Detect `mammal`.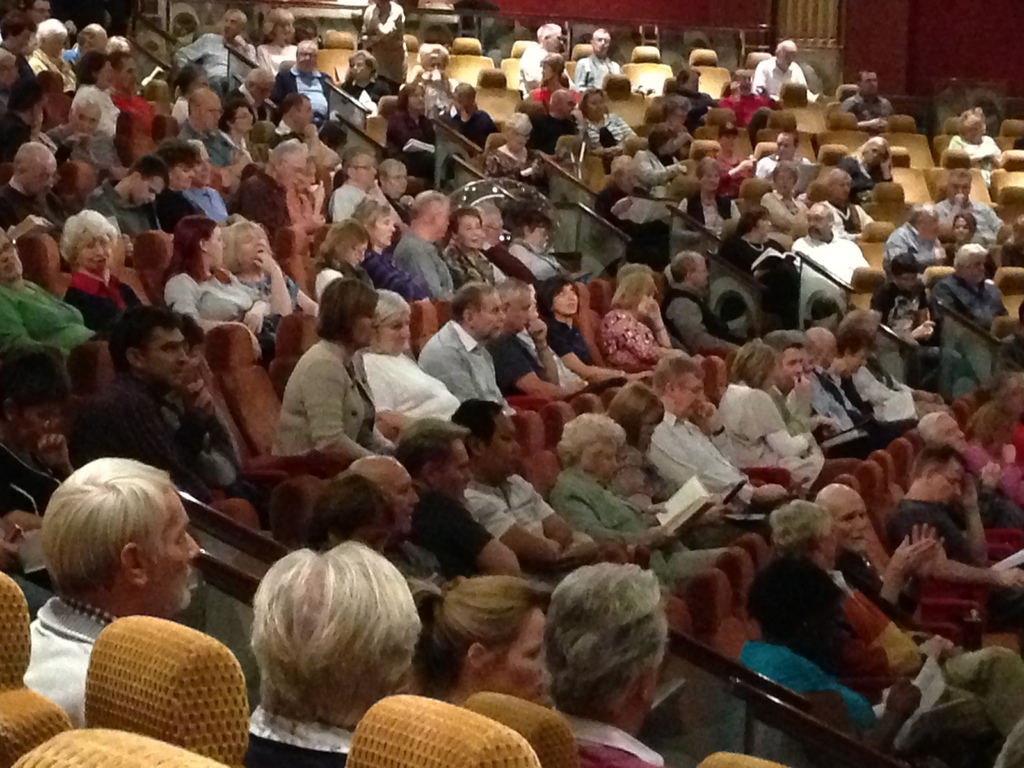
Detected at 346, 191, 427, 300.
